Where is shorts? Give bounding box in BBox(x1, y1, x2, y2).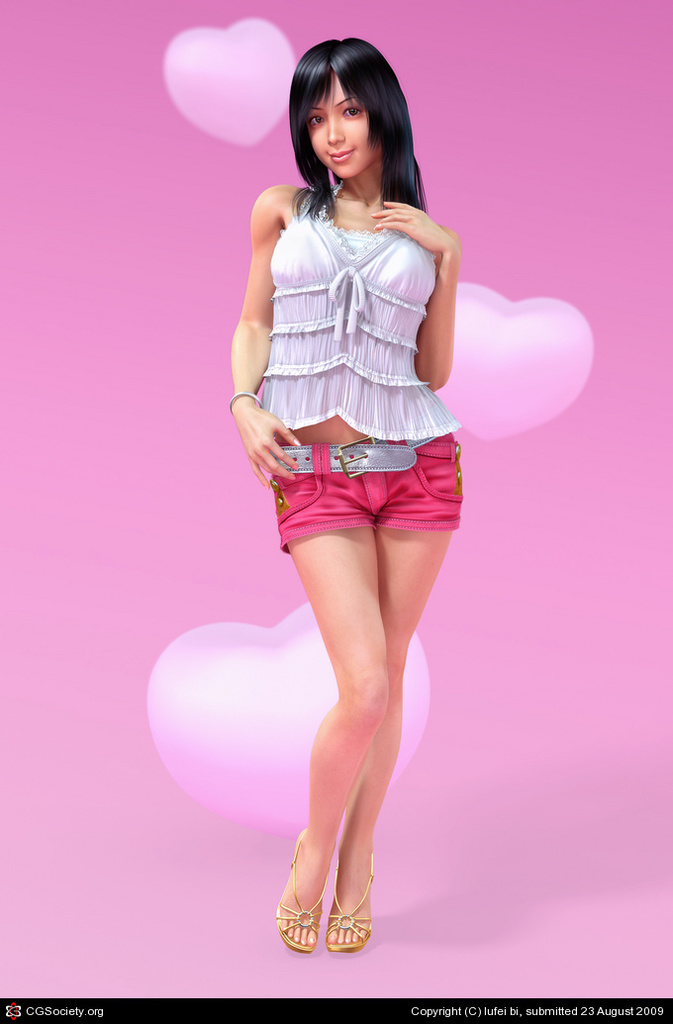
BBox(254, 451, 466, 542).
